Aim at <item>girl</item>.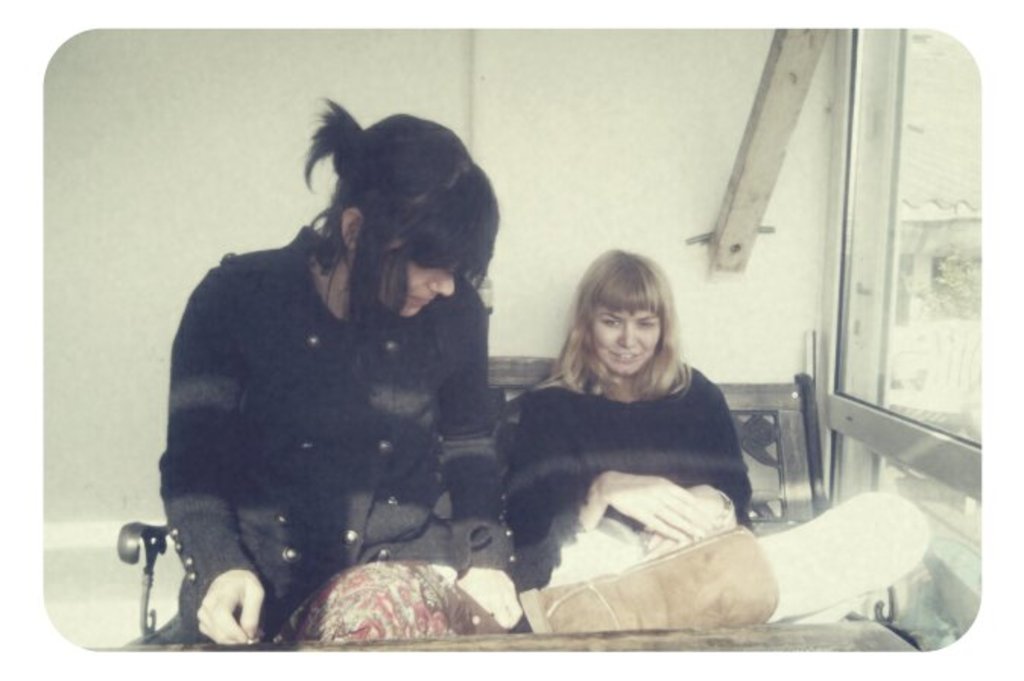
Aimed at [158,94,512,641].
